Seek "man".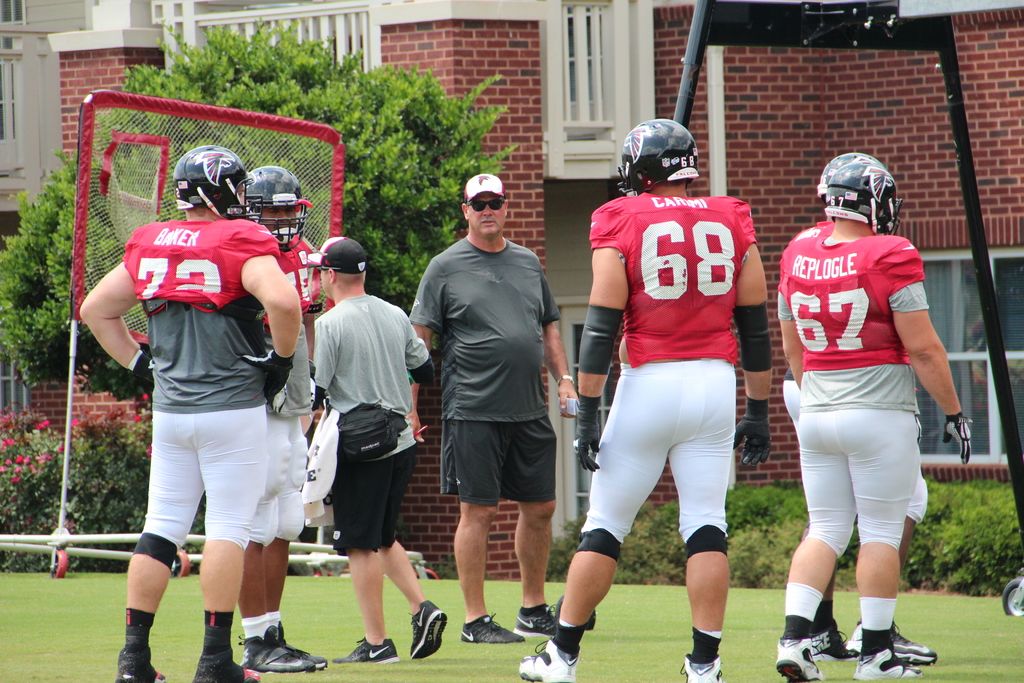
777,156,971,682.
